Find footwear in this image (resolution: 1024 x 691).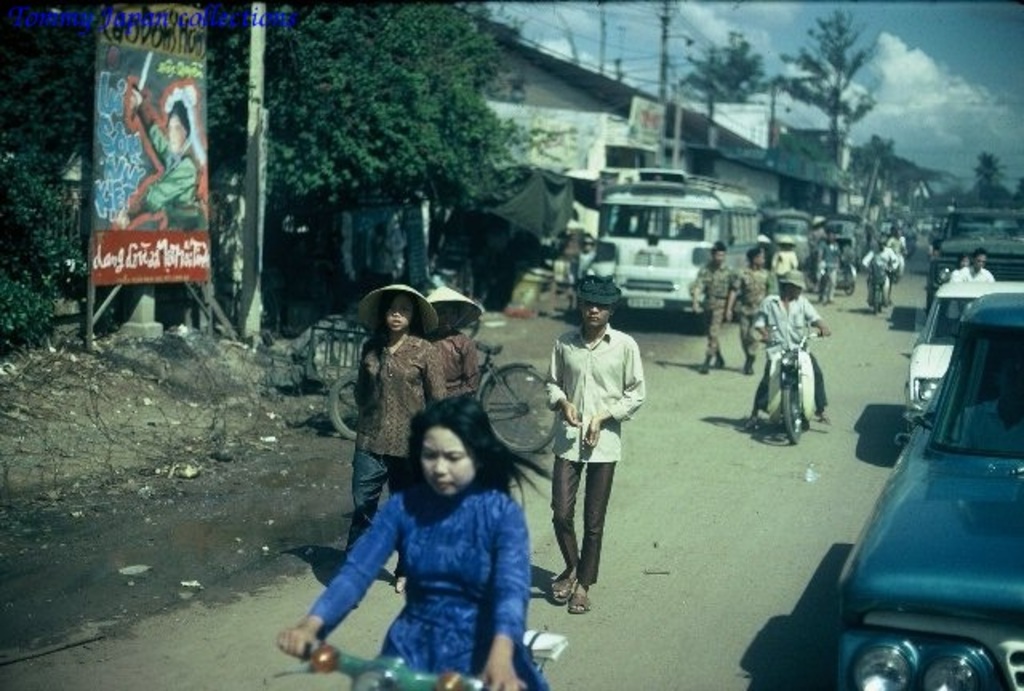
[x1=702, y1=353, x2=710, y2=376].
